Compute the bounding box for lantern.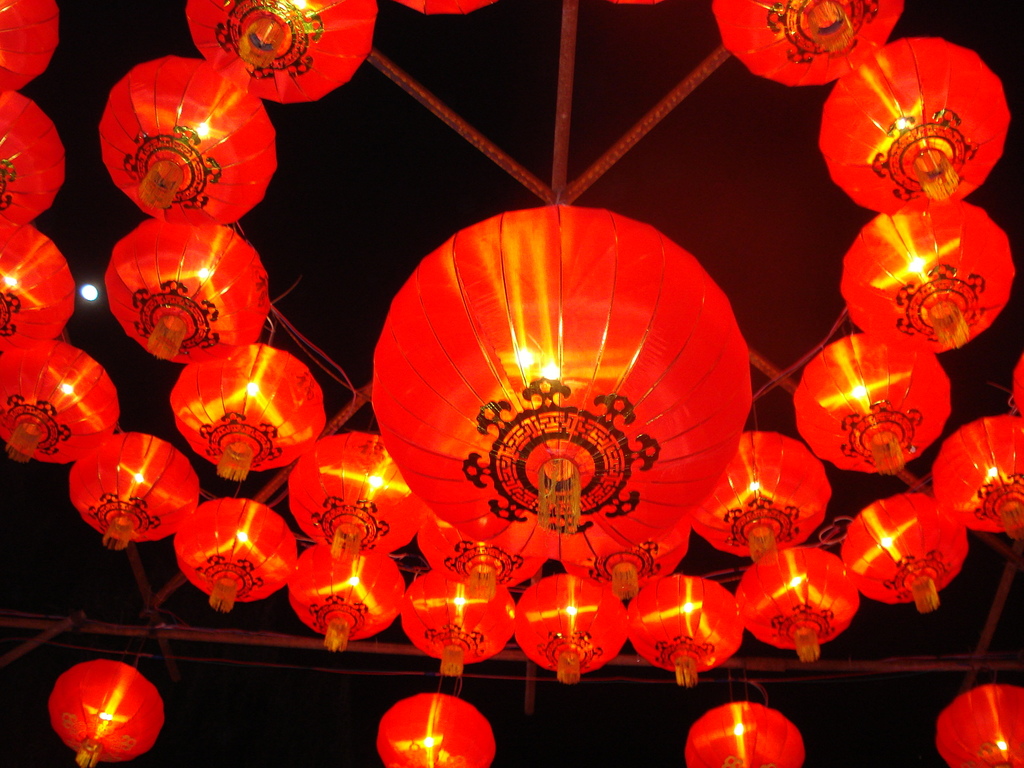
377 691 493 767.
